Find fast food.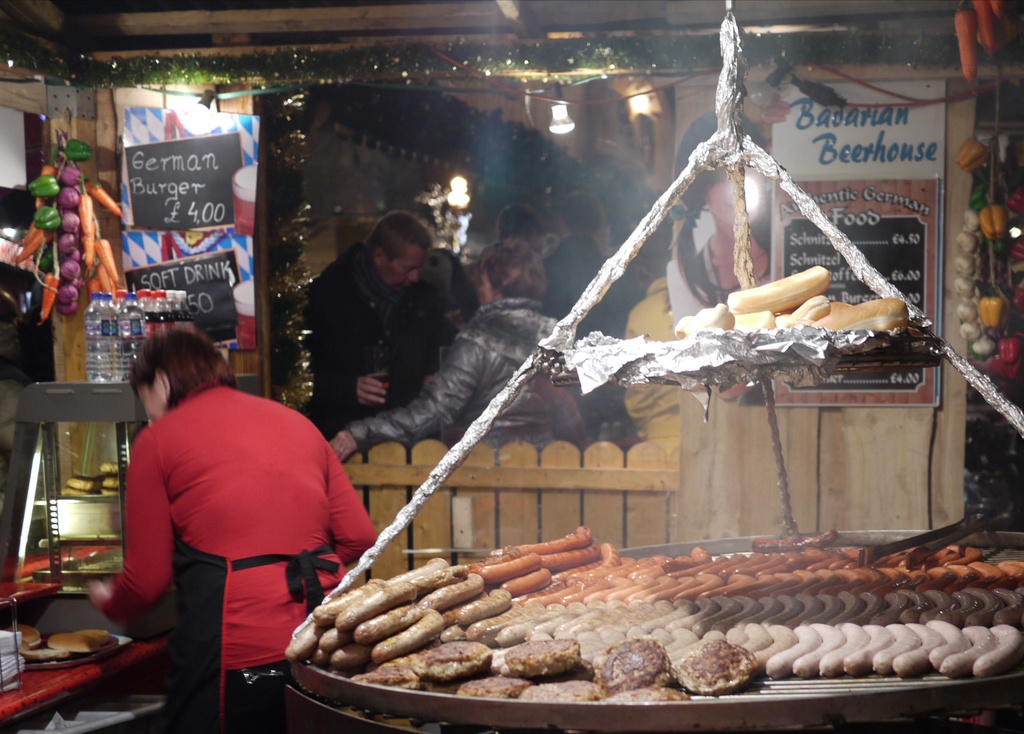
Rect(6, 618, 49, 652).
